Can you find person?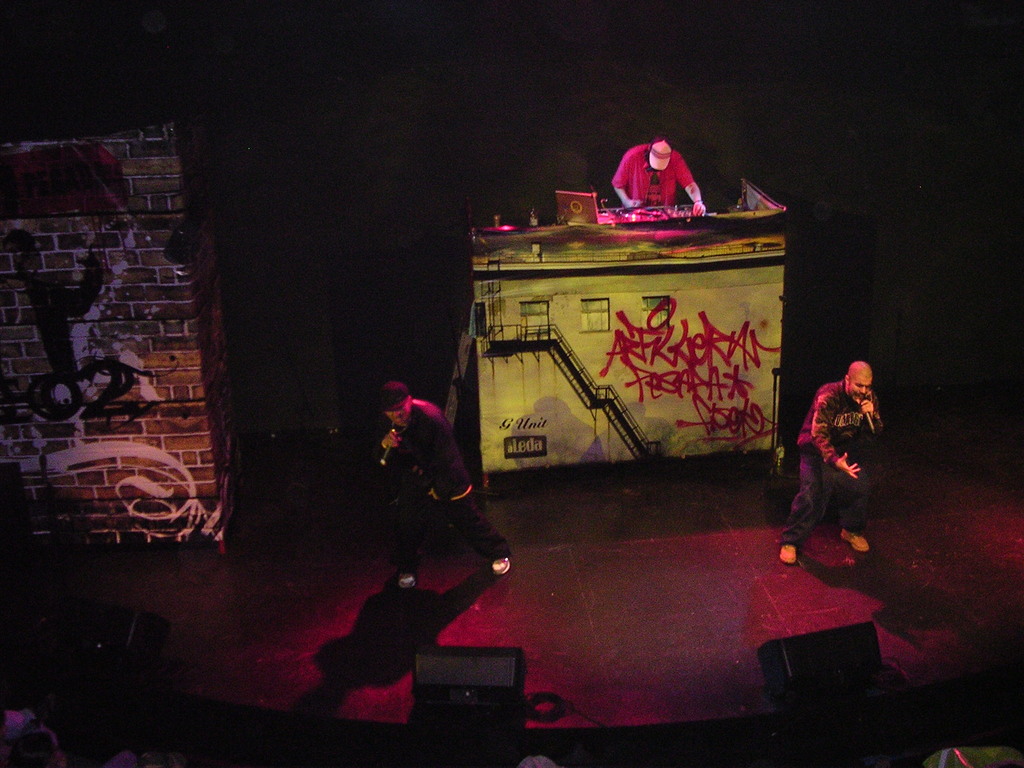
Yes, bounding box: bbox(609, 132, 707, 217).
